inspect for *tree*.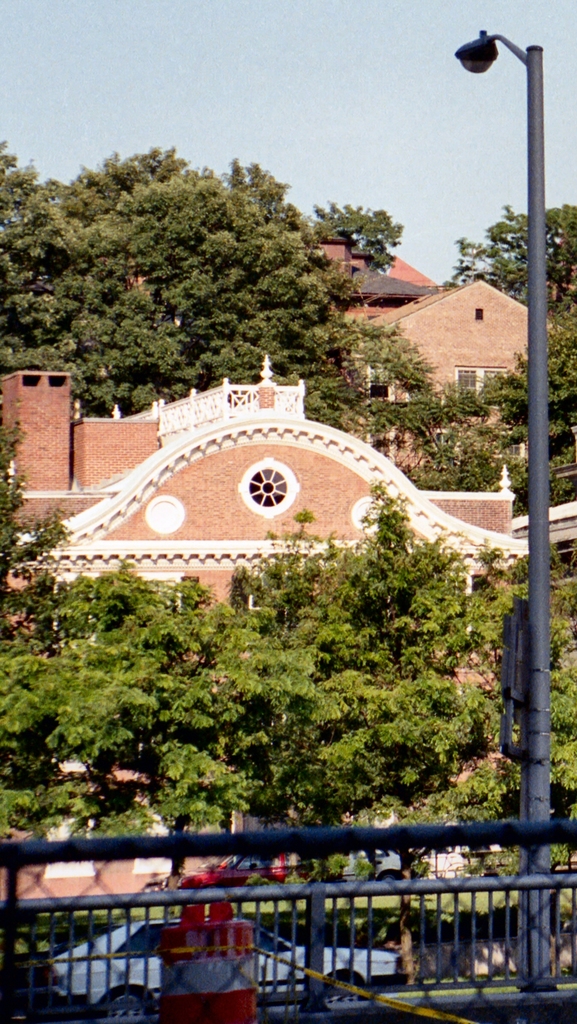
Inspection: (331, 307, 576, 522).
